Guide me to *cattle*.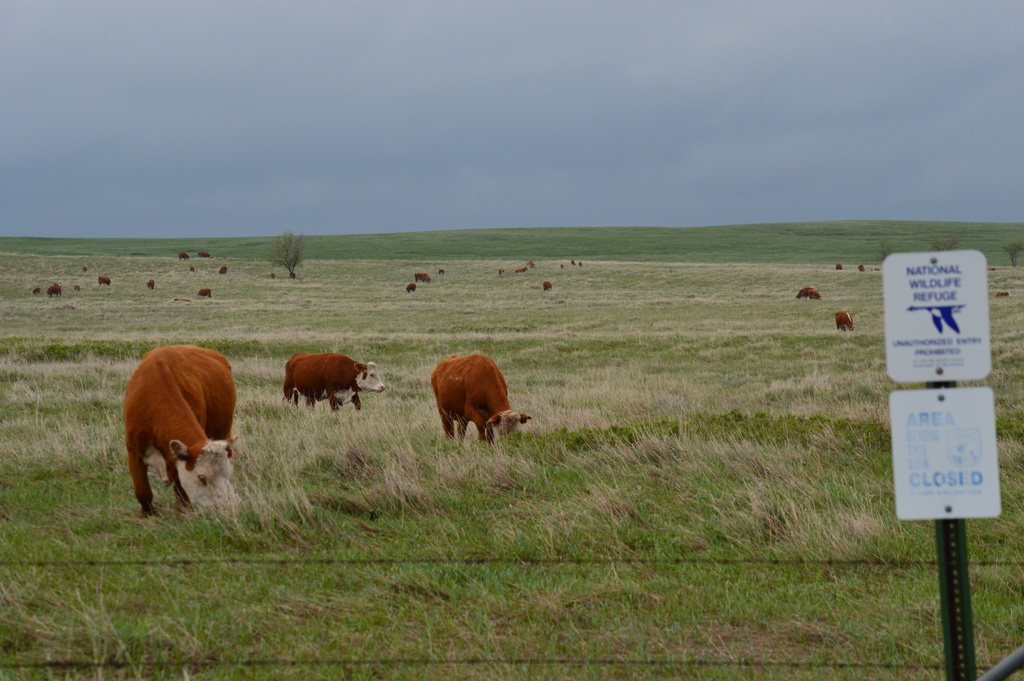
Guidance: Rect(198, 290, 211, 297).
